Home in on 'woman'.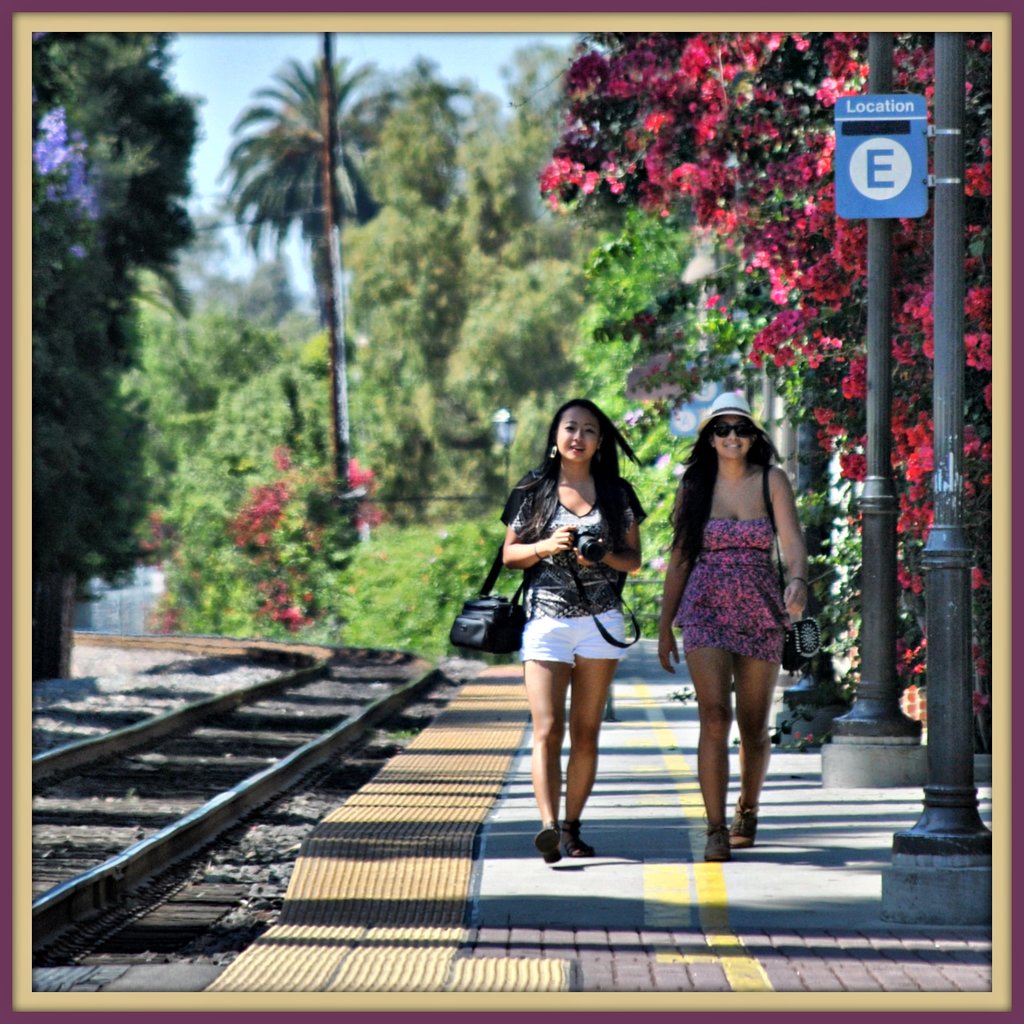
Homed in at (653, 385, 806, 865).
